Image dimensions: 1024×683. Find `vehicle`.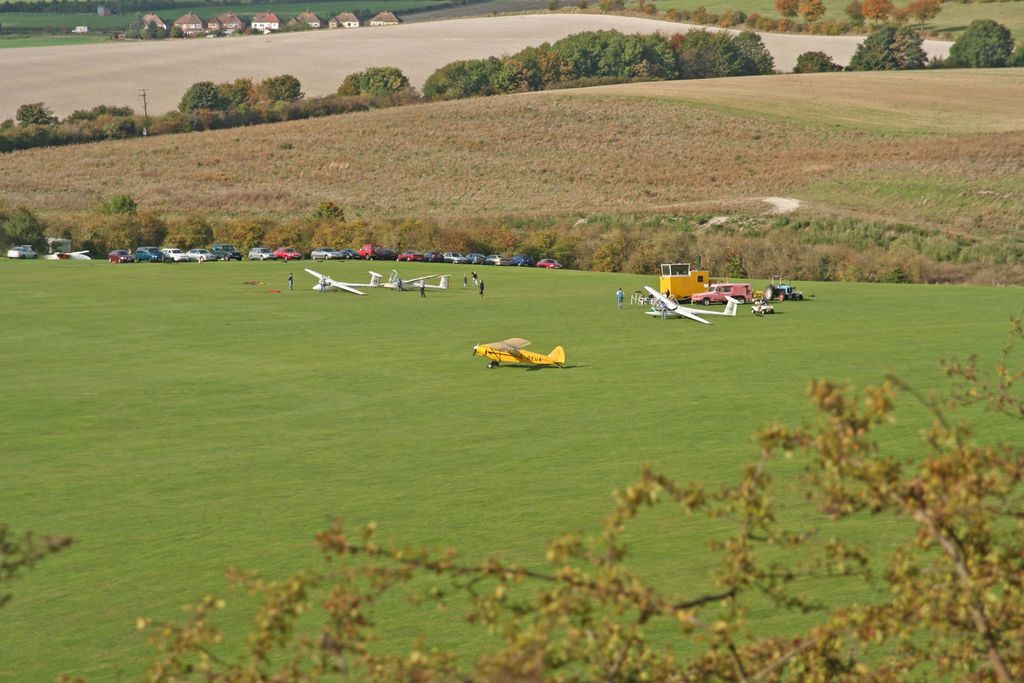
bbox=[748, 295, 774, 317].
